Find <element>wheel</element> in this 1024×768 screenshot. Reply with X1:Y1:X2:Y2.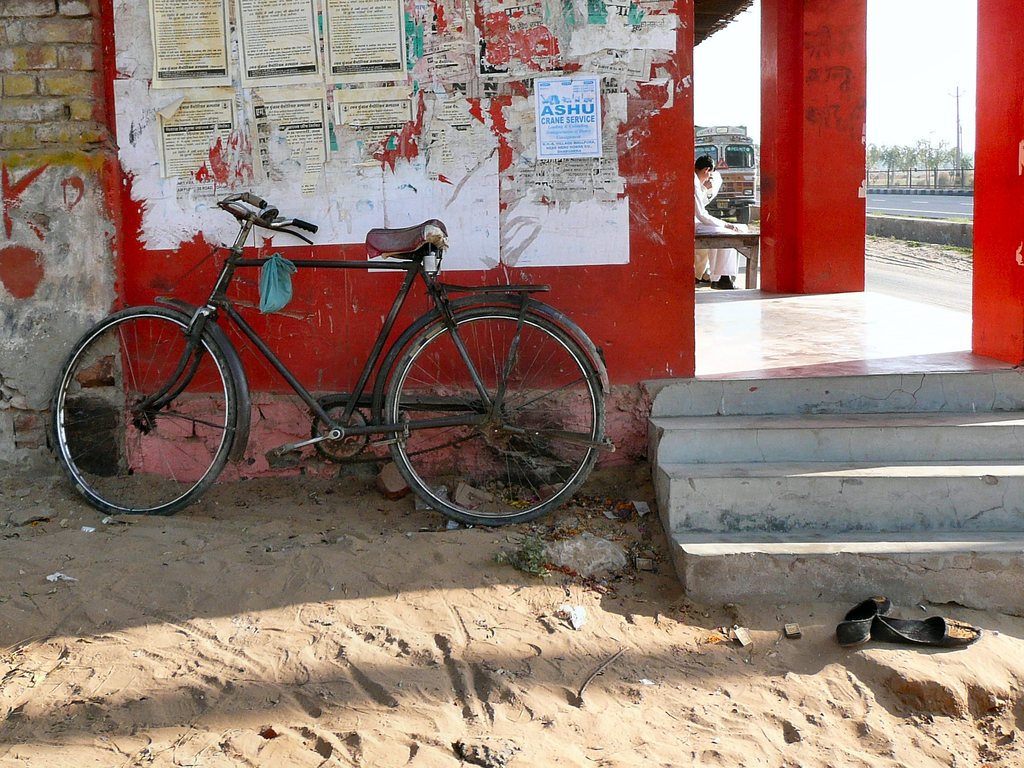
57:306:230:515.
